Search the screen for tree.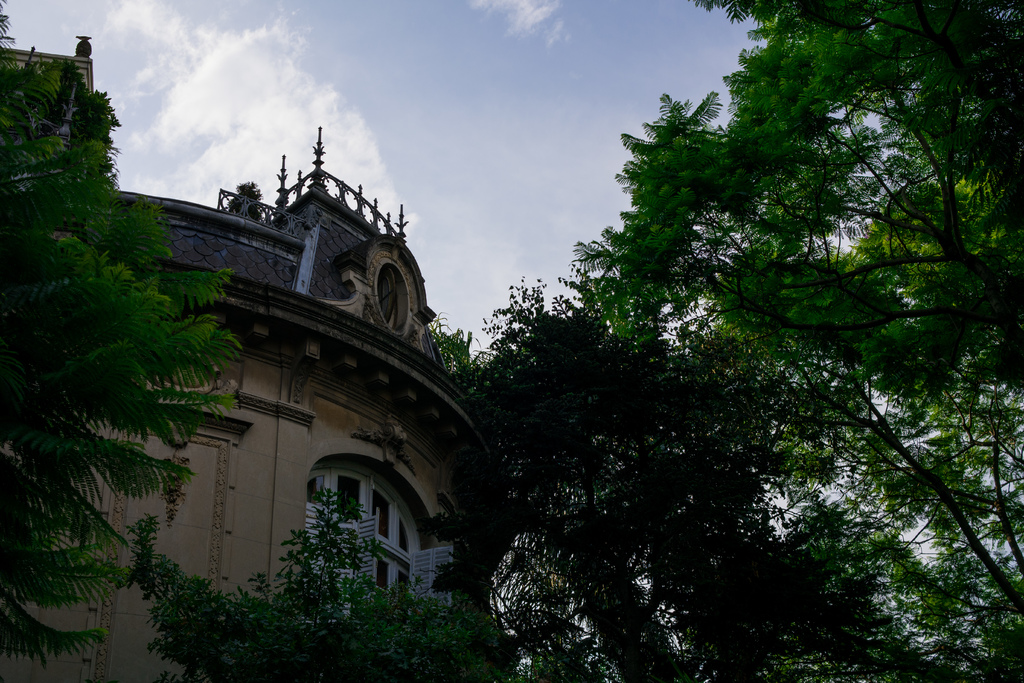
Found at <box>557,0,1023,682</box>.
